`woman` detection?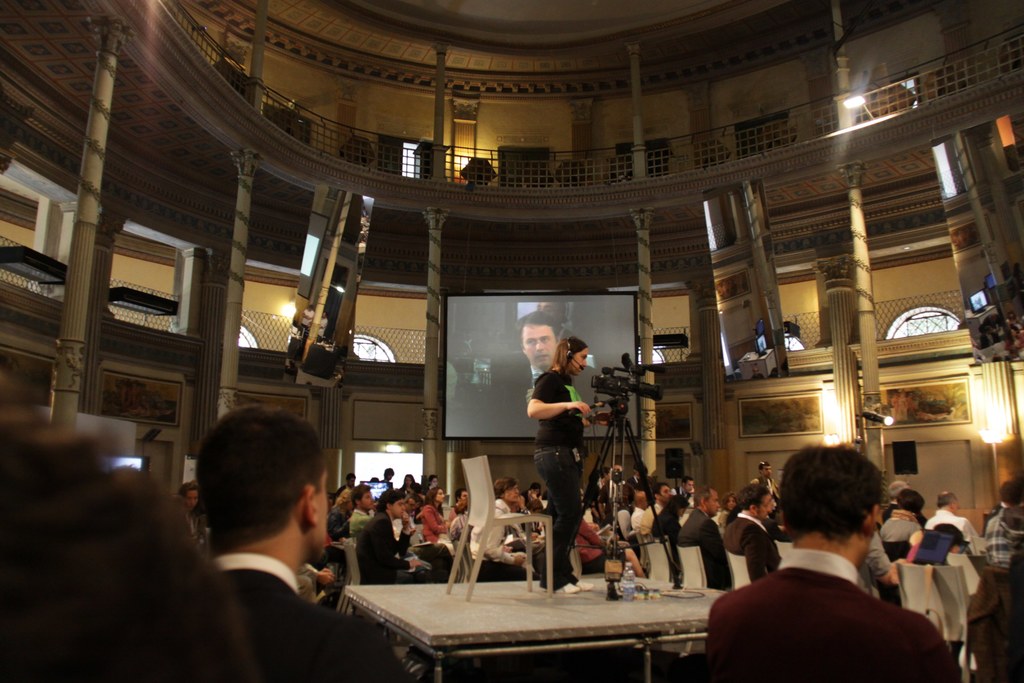
643:495:688:575
